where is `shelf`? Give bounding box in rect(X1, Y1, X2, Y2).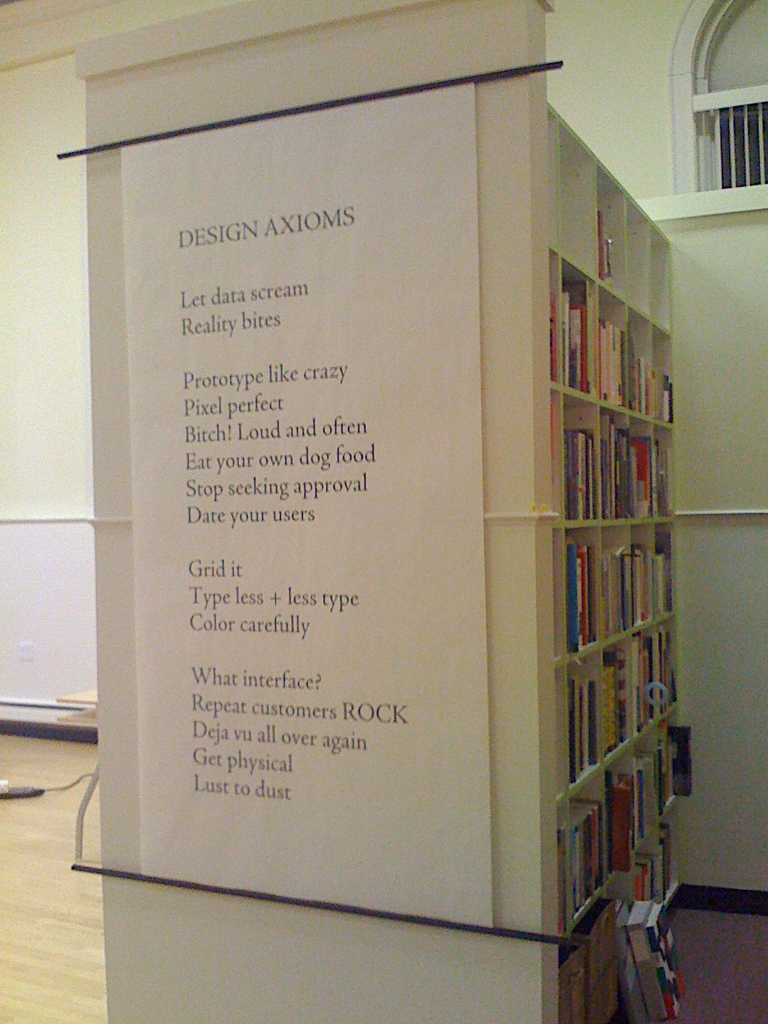
rect(552, 794, 621, 941).
